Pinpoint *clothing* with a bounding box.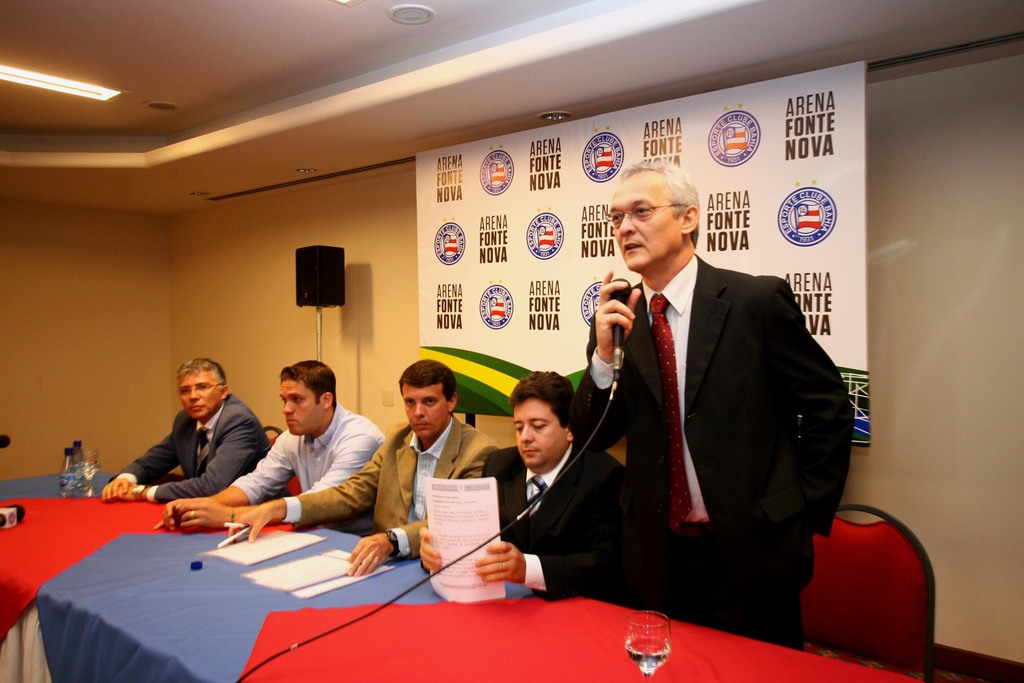
[x1=110, y1=380, x2=264, y2=527].
